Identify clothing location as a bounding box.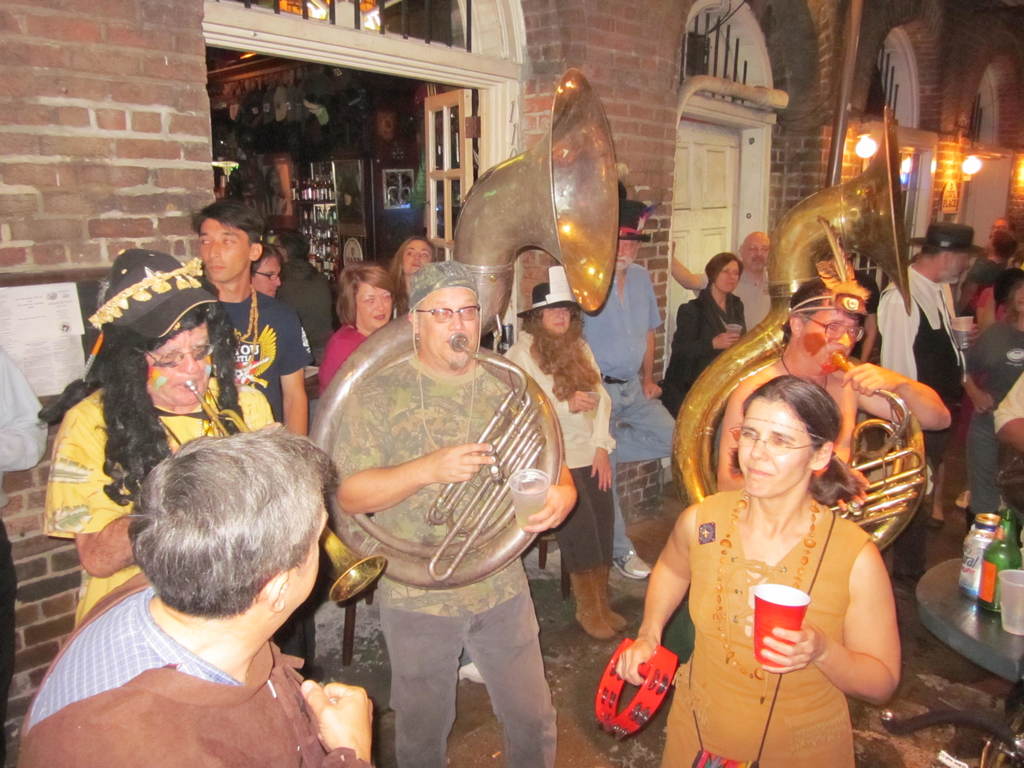
<box>504,326,619,572</box>.
